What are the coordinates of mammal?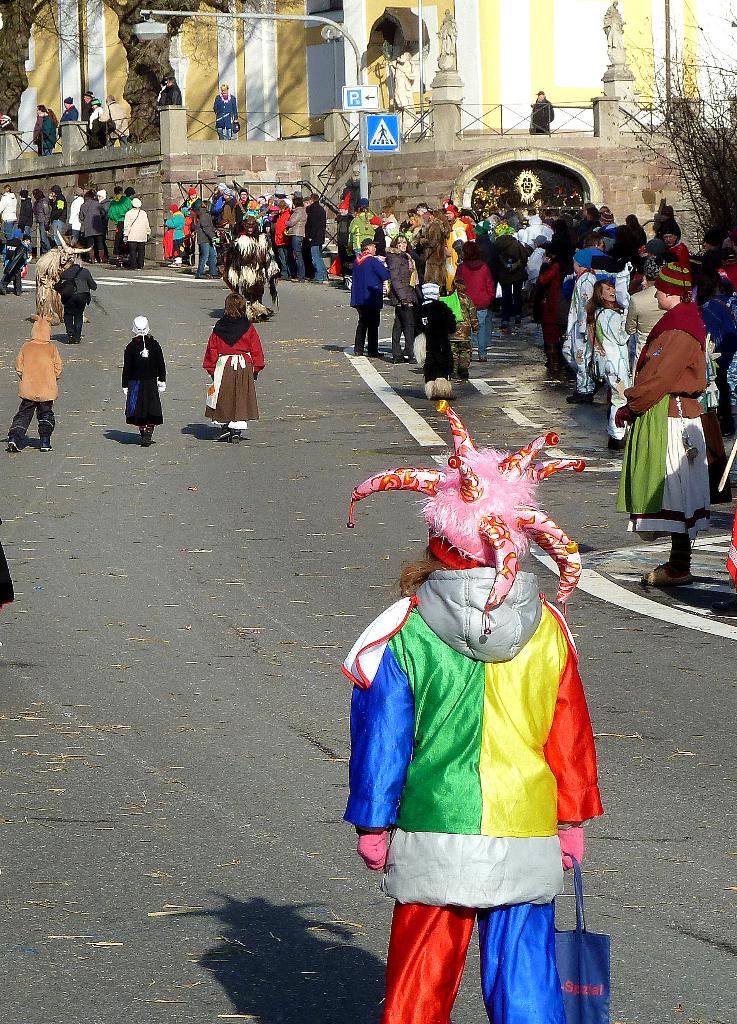
[199, 287, 265, 447].
